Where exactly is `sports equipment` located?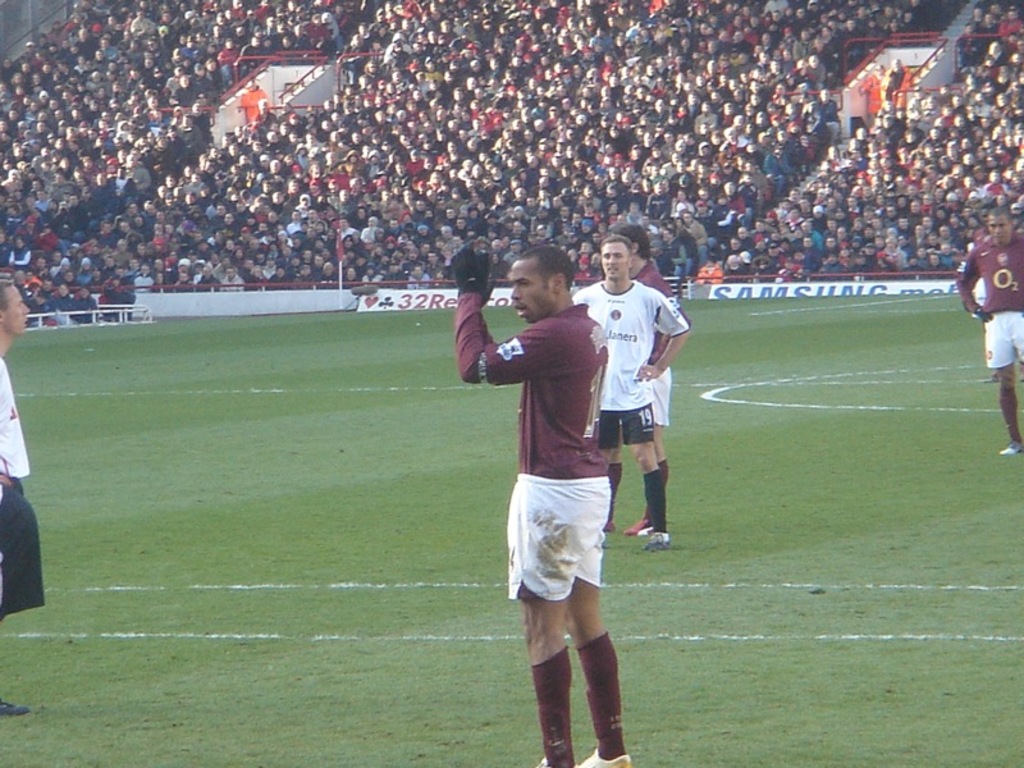
Its bounding box is [452,243,486,288].
